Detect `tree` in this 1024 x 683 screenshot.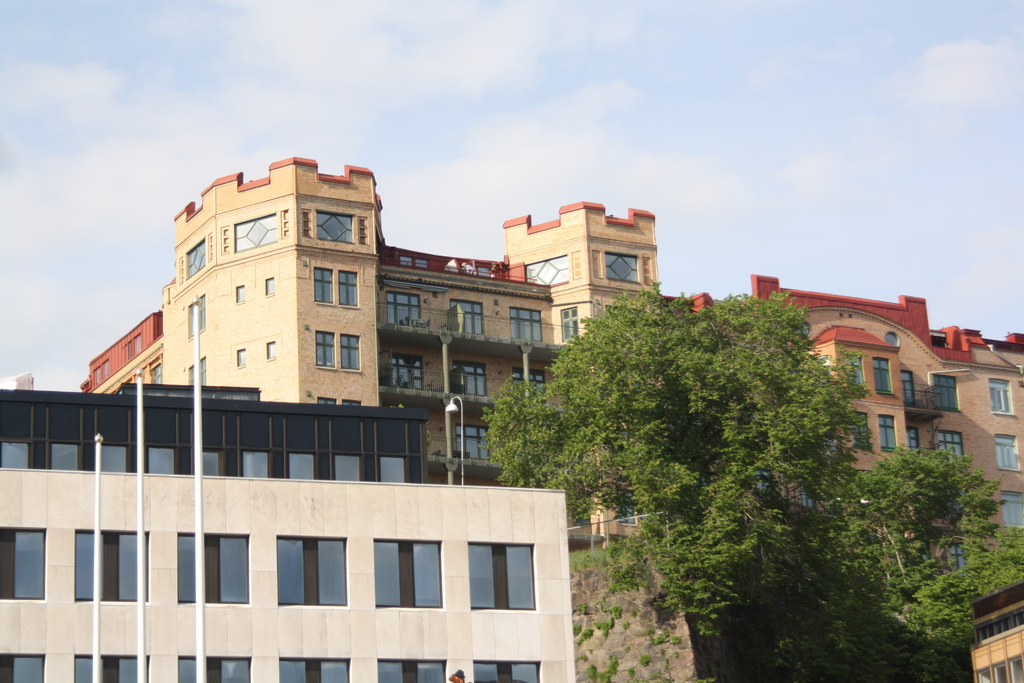
Detection: <region>477, 276, 874, 639</region>.
